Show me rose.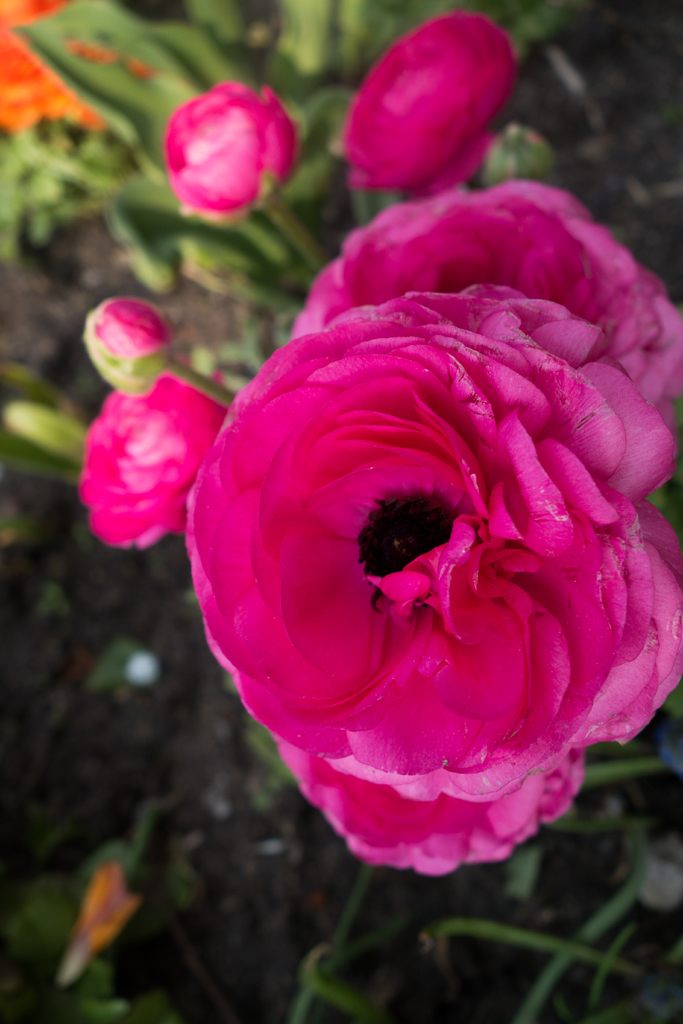
rose is here: [left=80, top=371, right=231, bottom=549].
